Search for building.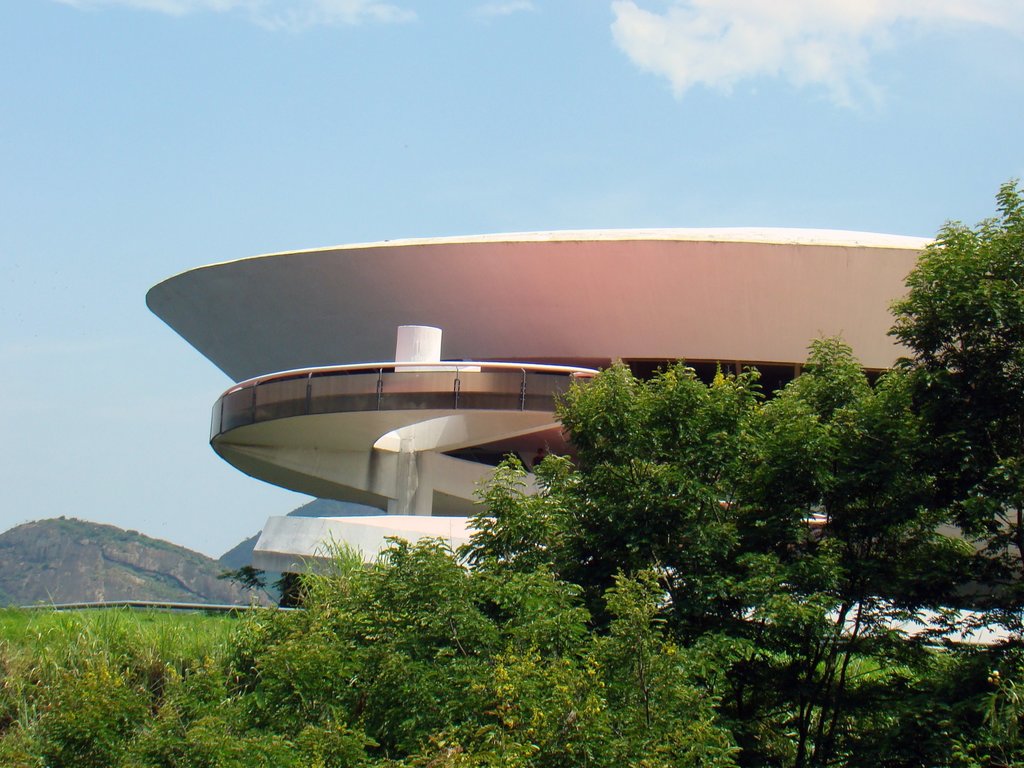
Found at [x1=148, y1=229, x2=1023, y2=653].
